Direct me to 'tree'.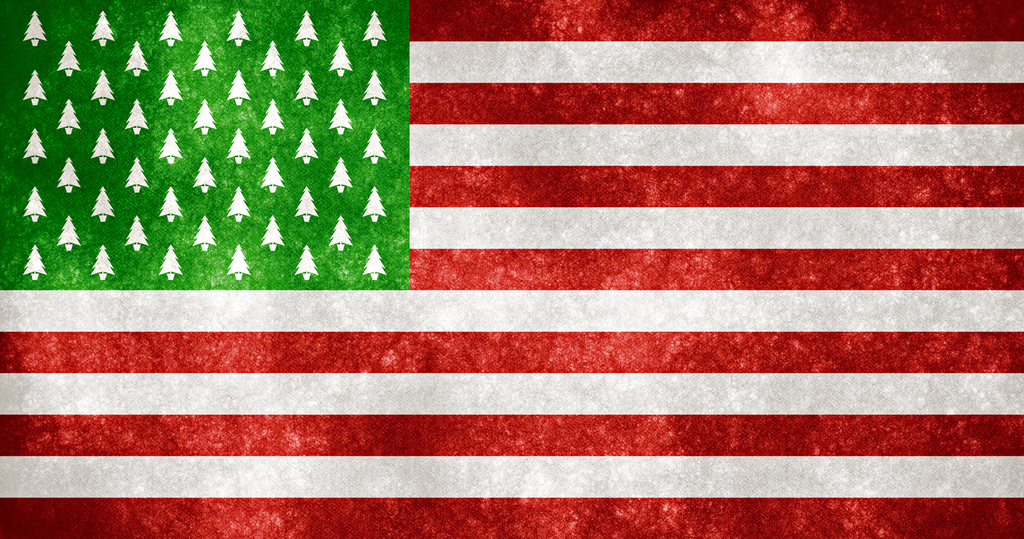
Direction: rect(295, 127, 319, 158).
